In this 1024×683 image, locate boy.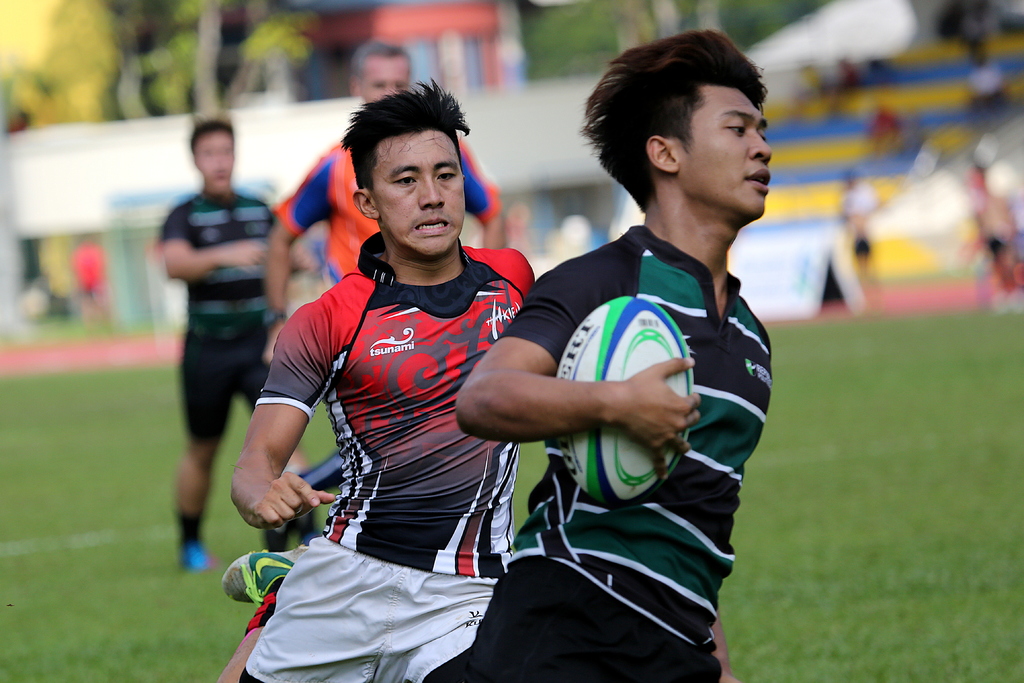
Bounding box: <bbox>840, 172, 877, 298</bbox>.
